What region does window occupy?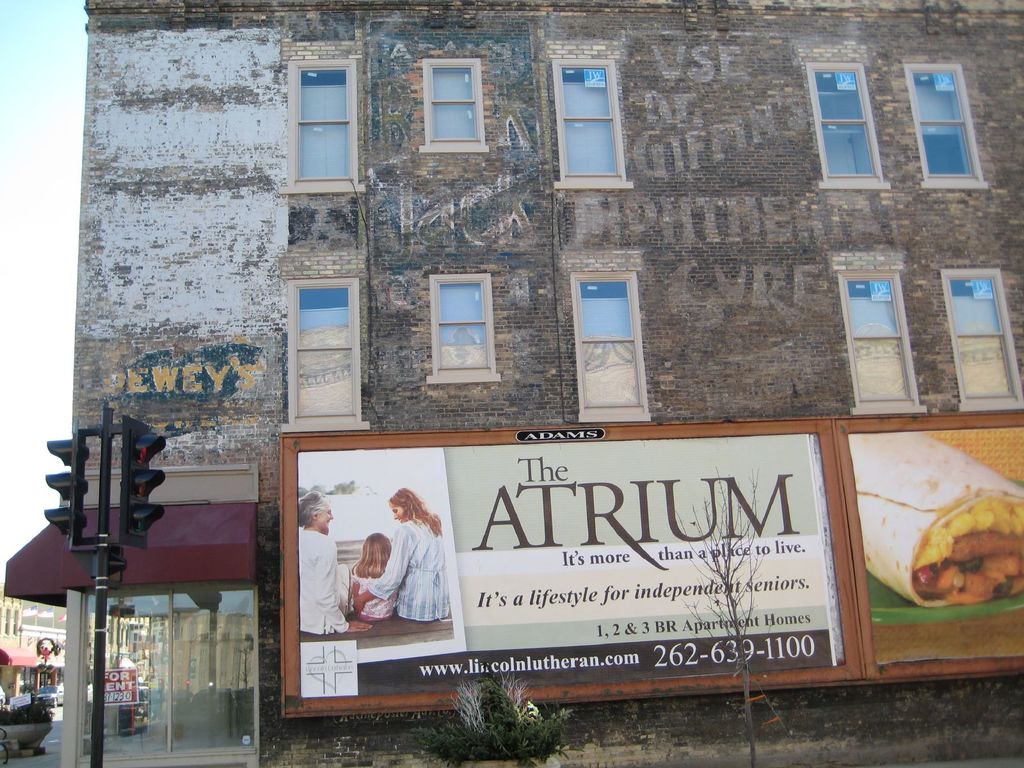
[570,271,650,425].
